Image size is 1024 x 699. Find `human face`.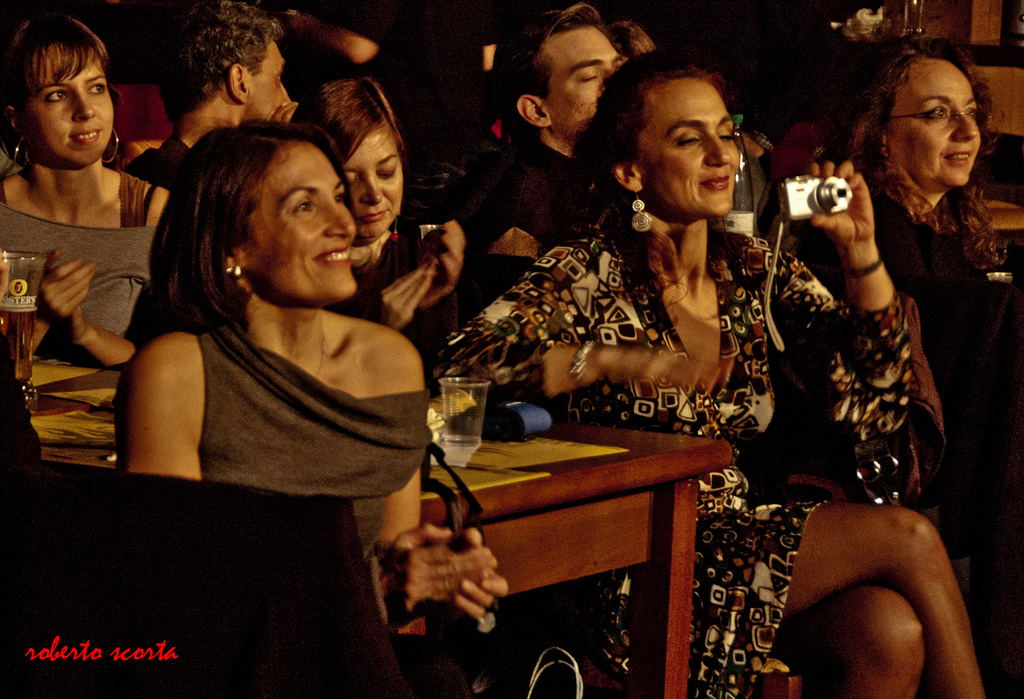
30/41/108/160.
